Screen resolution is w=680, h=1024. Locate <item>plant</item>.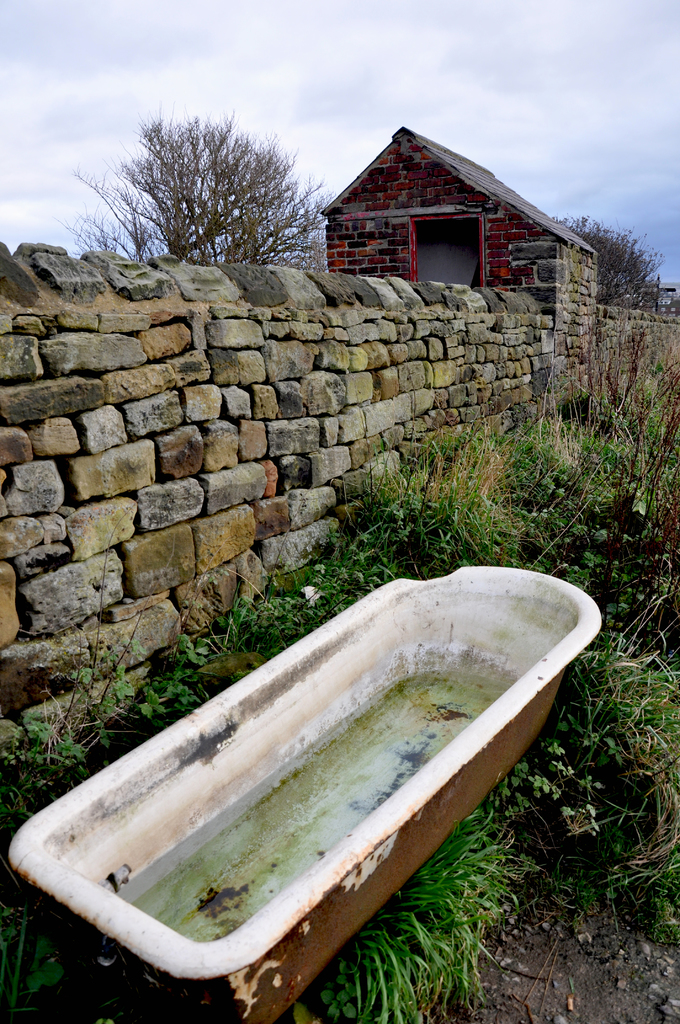
x1=84, y1=636, x2=218, y2=740.
